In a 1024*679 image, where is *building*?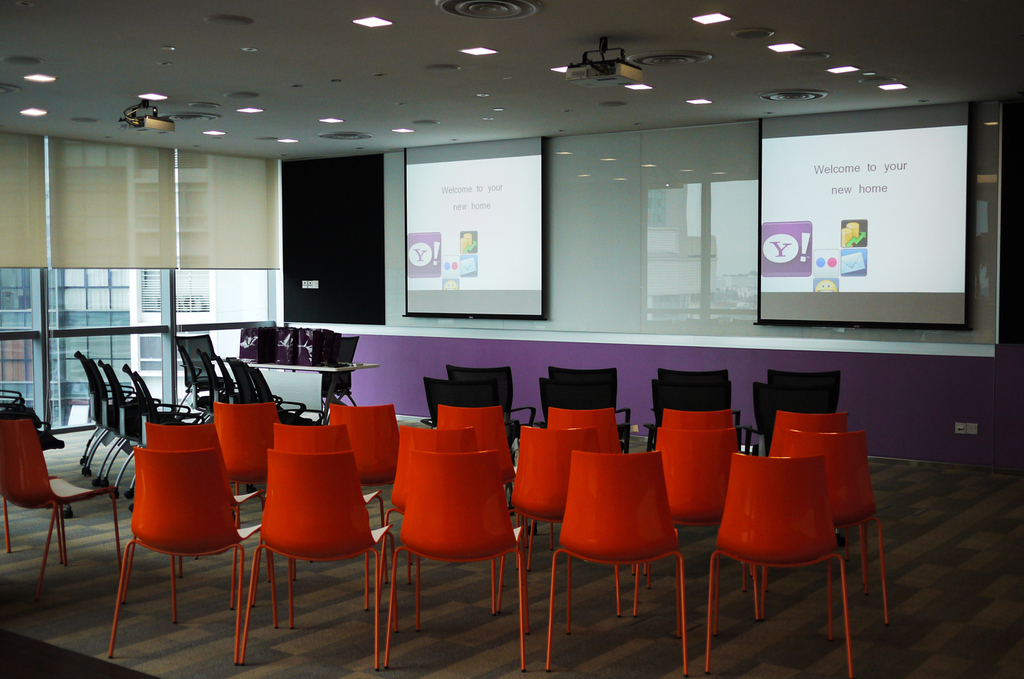
[0,0,1023,678].
